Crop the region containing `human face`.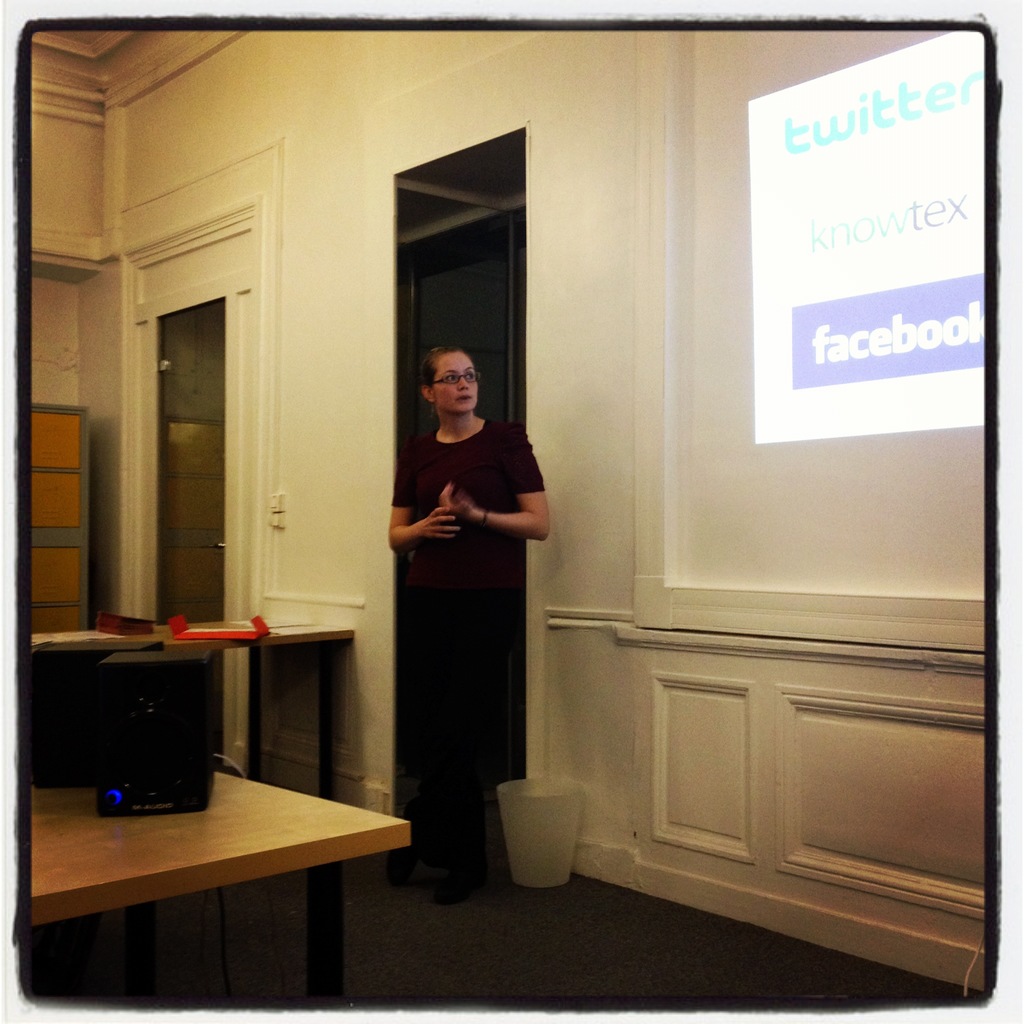
Crop region: (left=431, top=353, right=480, bottom=410).
